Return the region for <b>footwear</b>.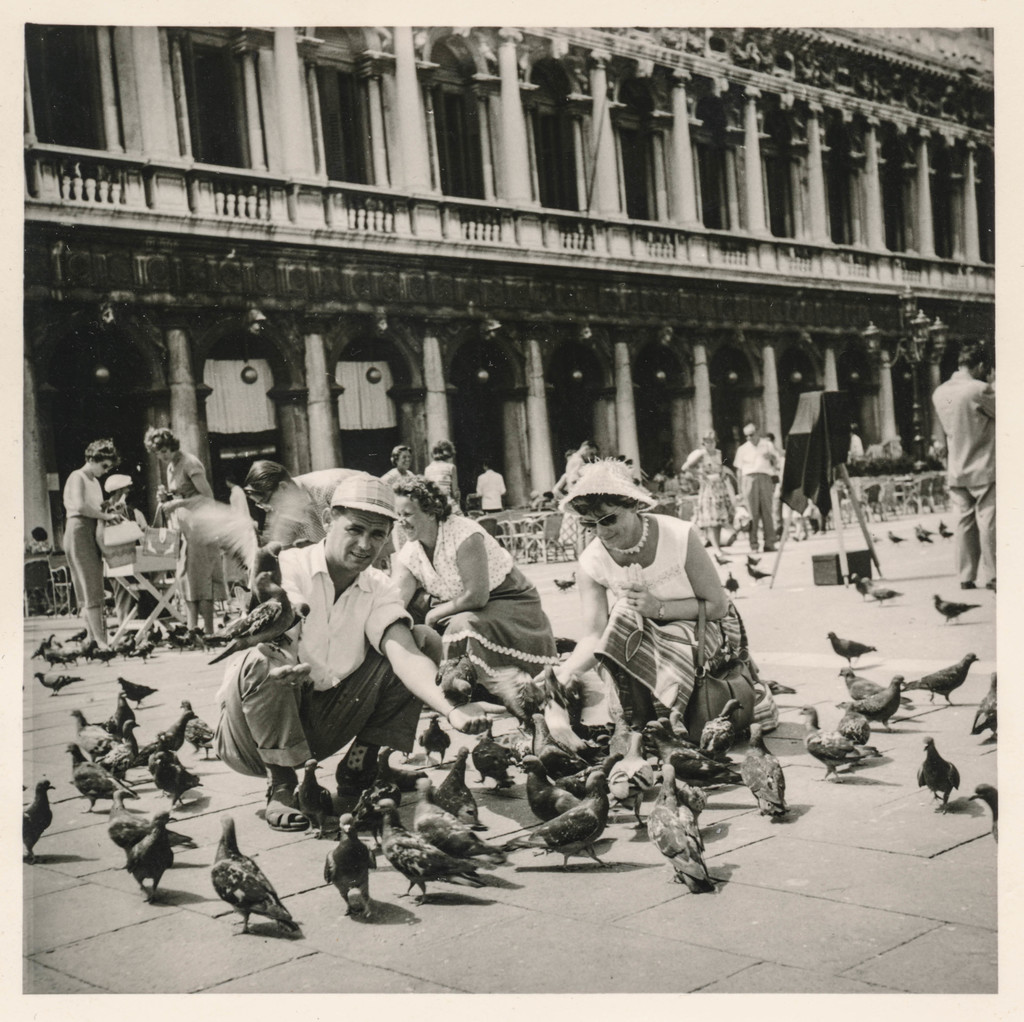
330:762:429:797.
